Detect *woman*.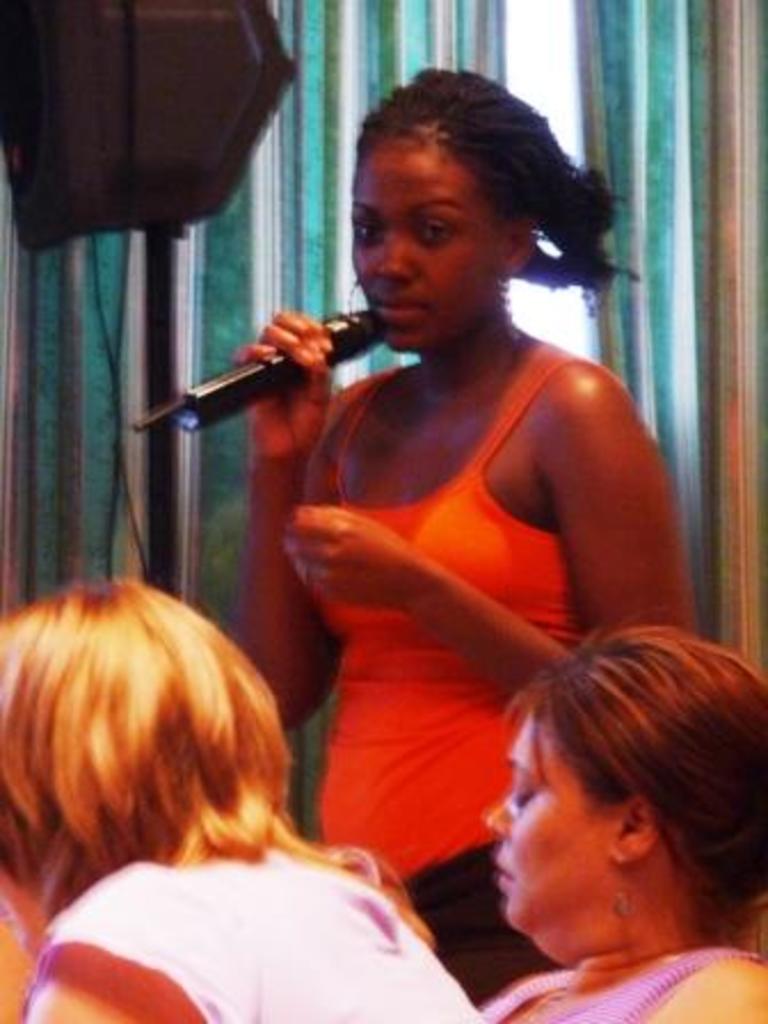
Detected at [left=229, top=55, right=702, bottom=1013].
